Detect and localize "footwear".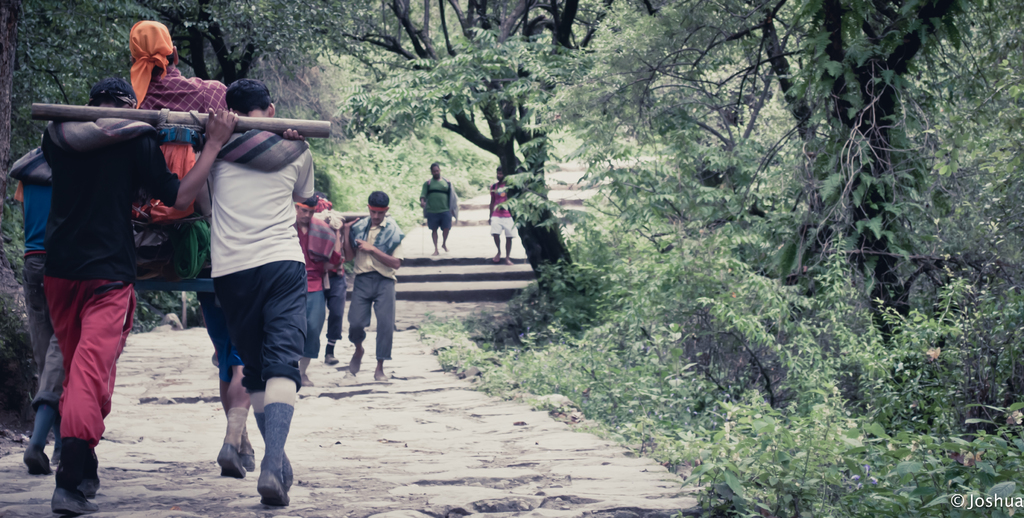
Localized at 49, 450, 61, 465.
